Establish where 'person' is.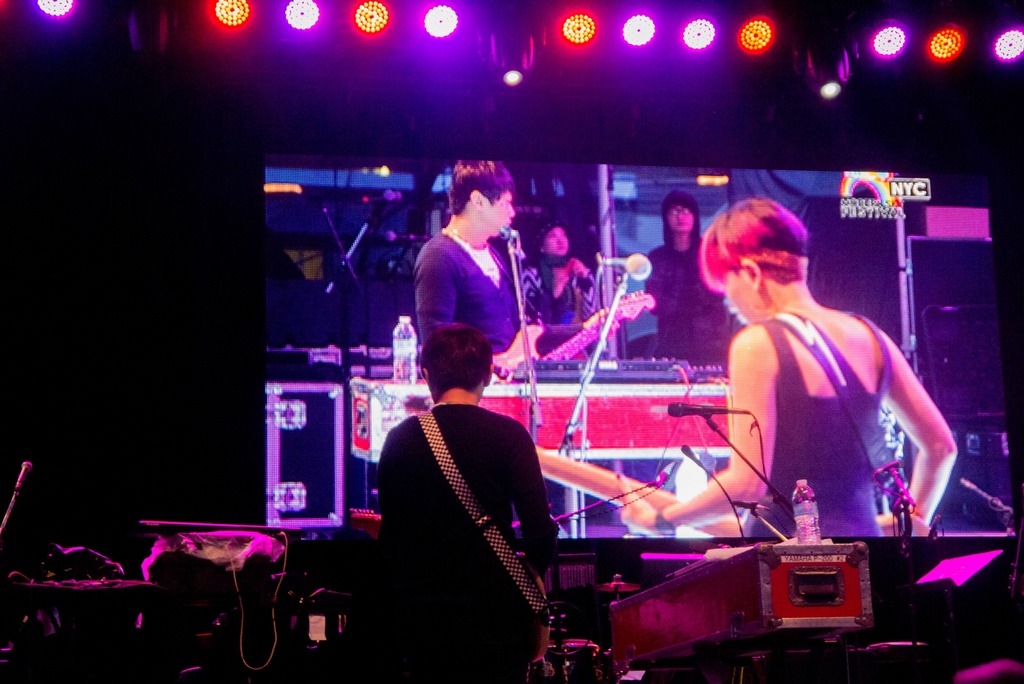
Established at (x1=378, y1=325, x2=561, y2=683).
